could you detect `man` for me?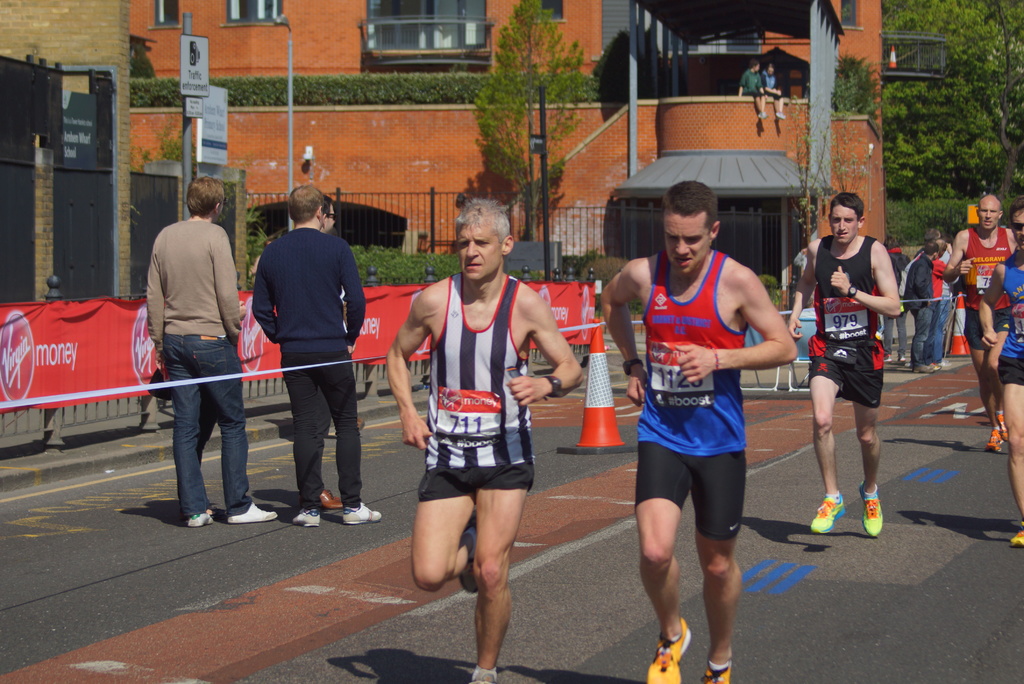
Detection result: select_region(908, 243, 935, 370).
